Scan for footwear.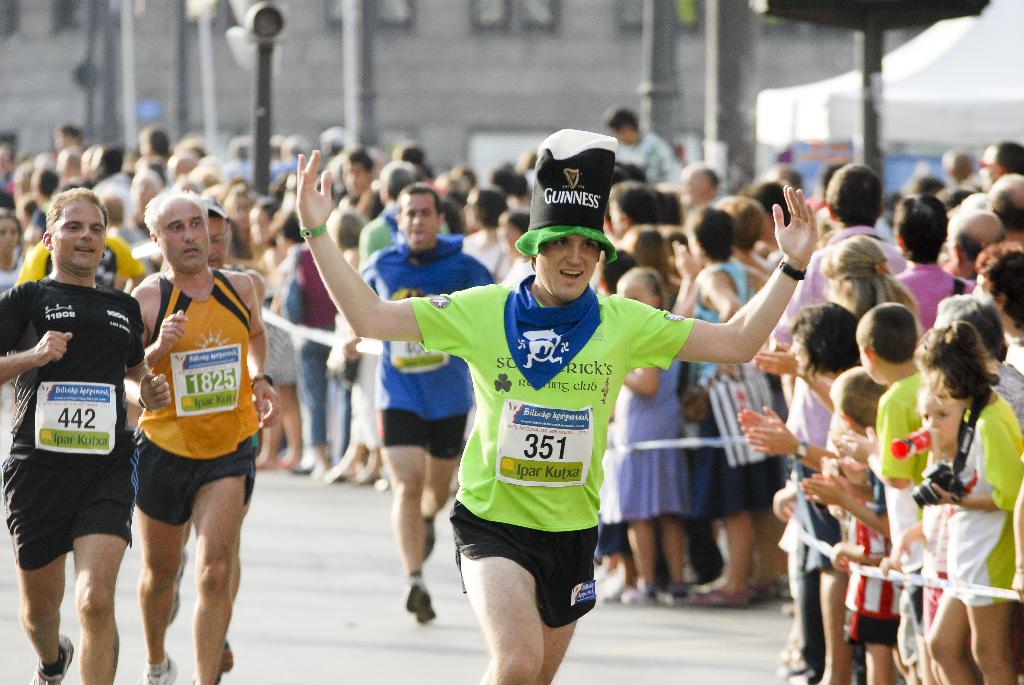
Scan result: left=404, top=574, right=437, bottom=627.
